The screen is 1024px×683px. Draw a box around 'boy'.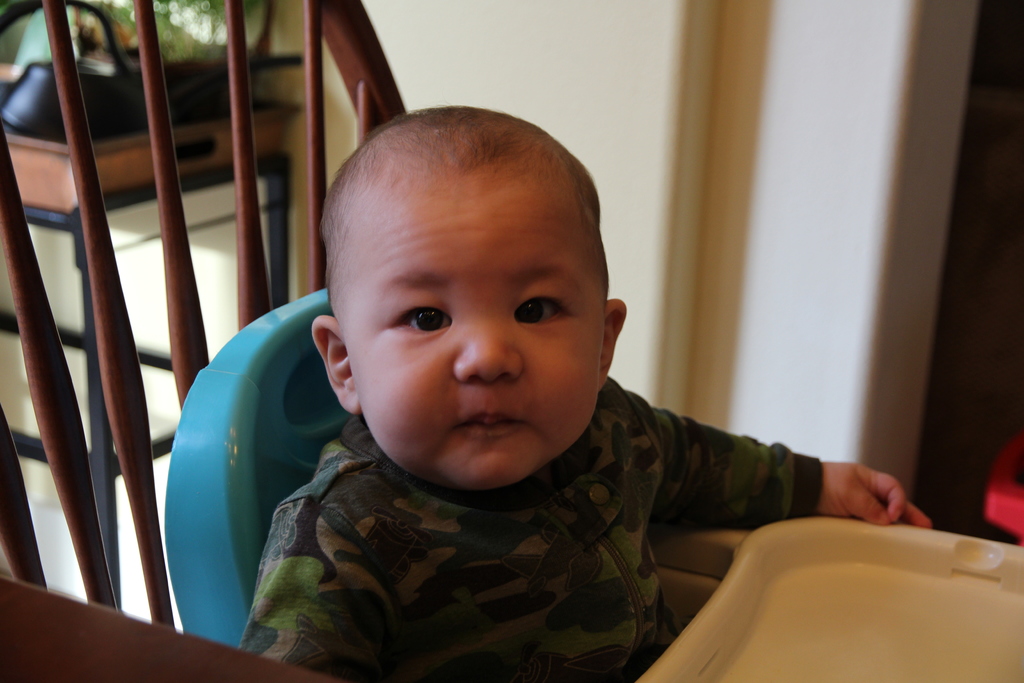
241/106/937/682.
